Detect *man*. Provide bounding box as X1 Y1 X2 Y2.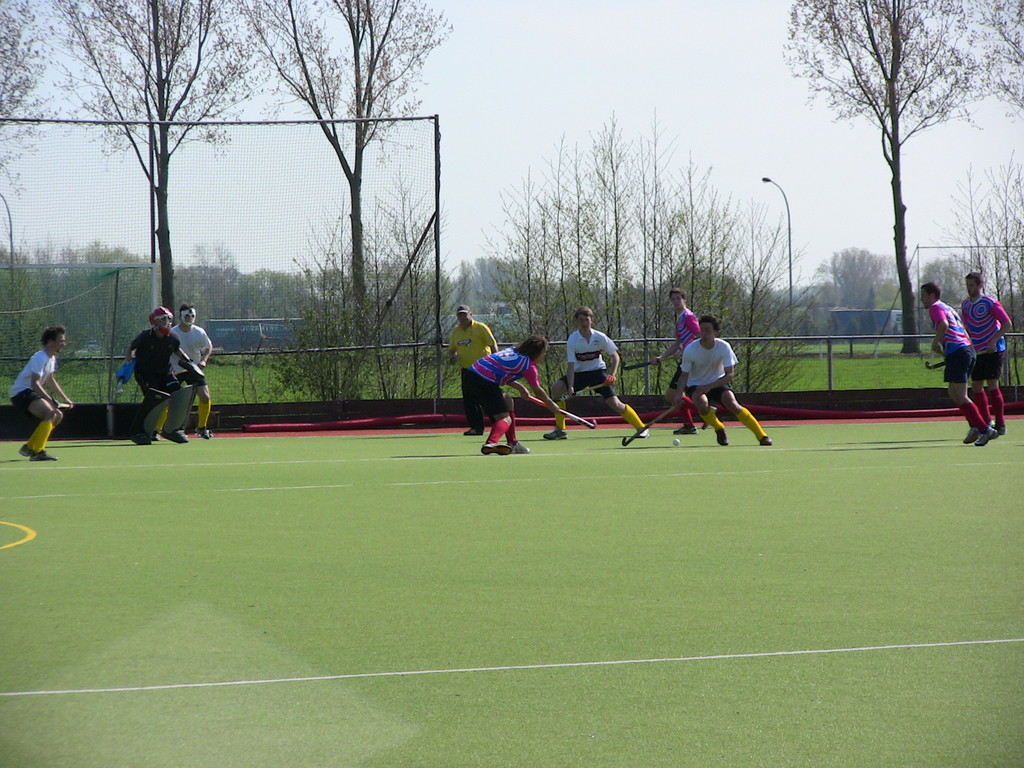
526 302 648 480.
